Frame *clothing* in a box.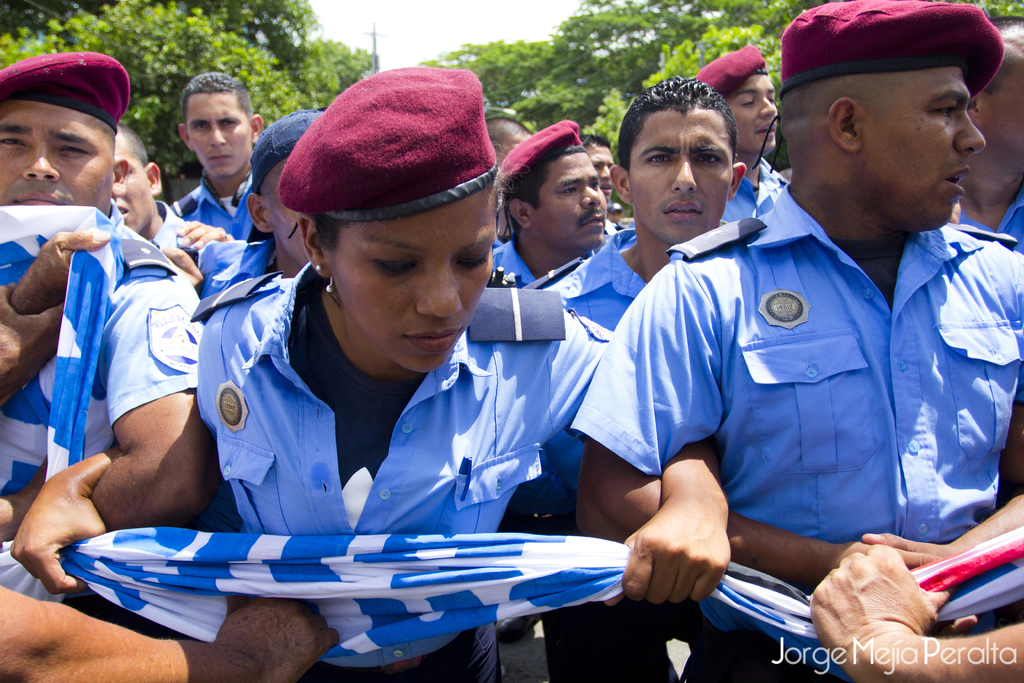
520/224/643/334.
